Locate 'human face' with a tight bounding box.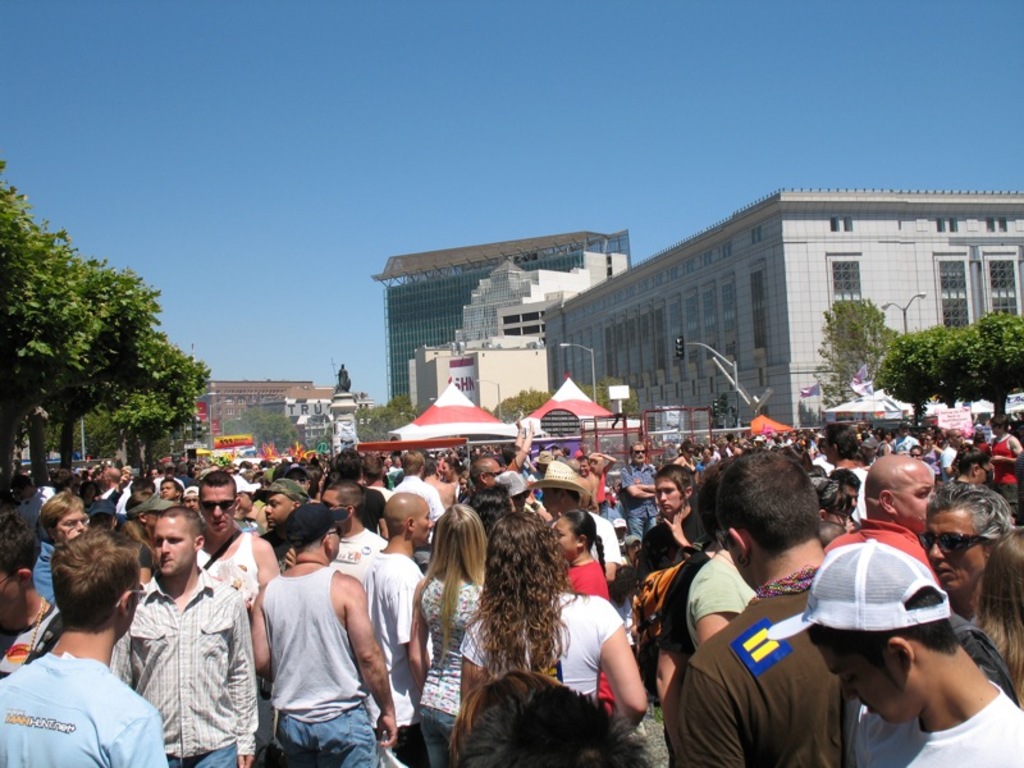
l=152, t=516, r=192, b=576.
